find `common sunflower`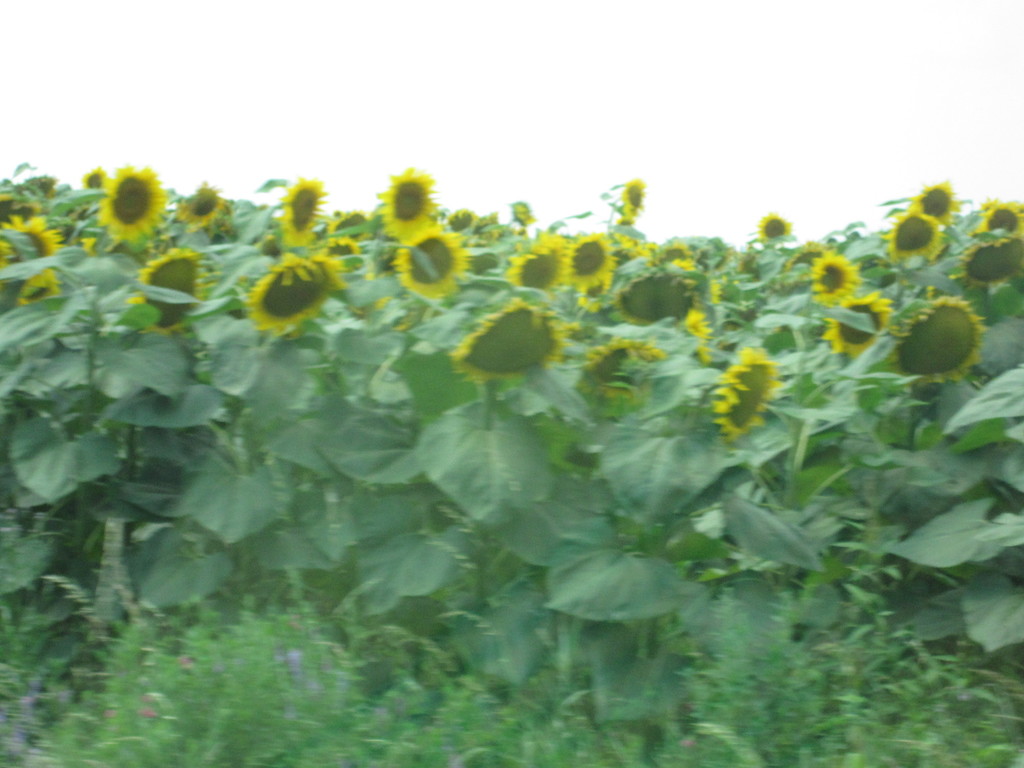
<bbox>981, 203, 1021, 240</bbox>
